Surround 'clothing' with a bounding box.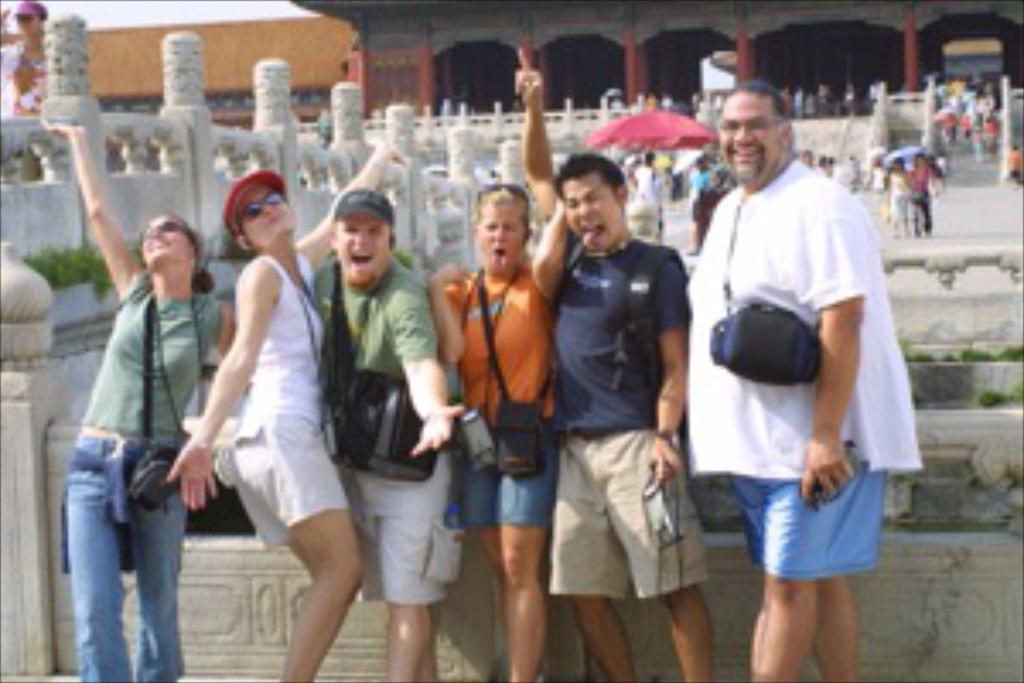
box=[447, 249, 570, 502].
